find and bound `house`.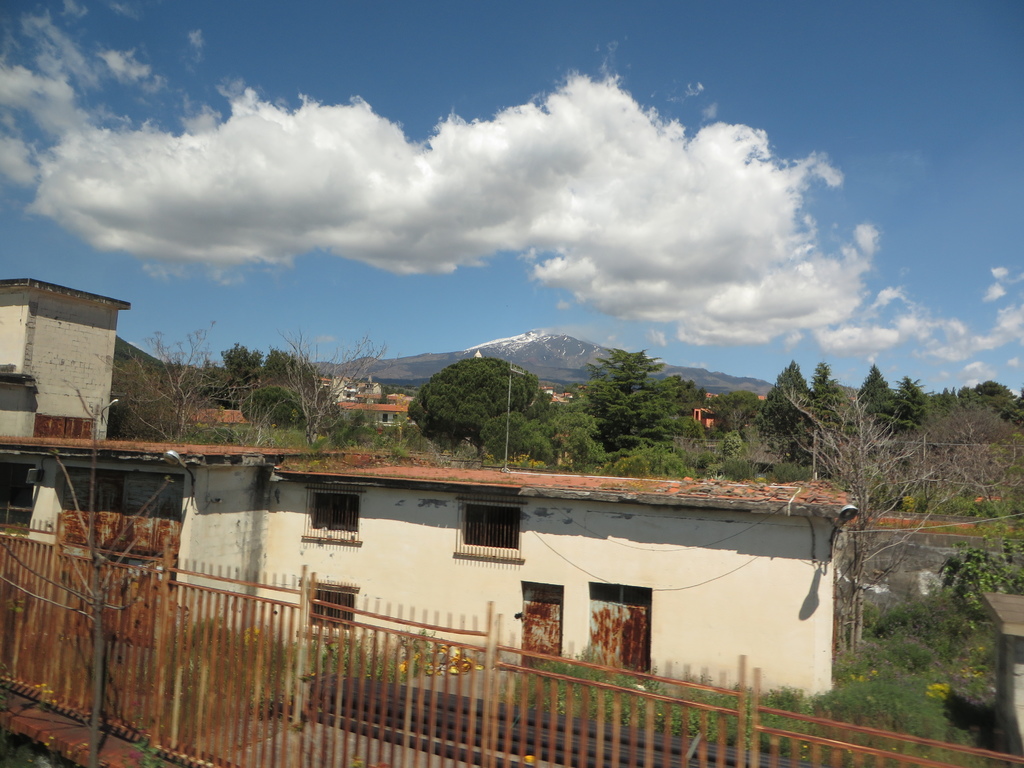
Bound: 117, 441, 908, 688.
